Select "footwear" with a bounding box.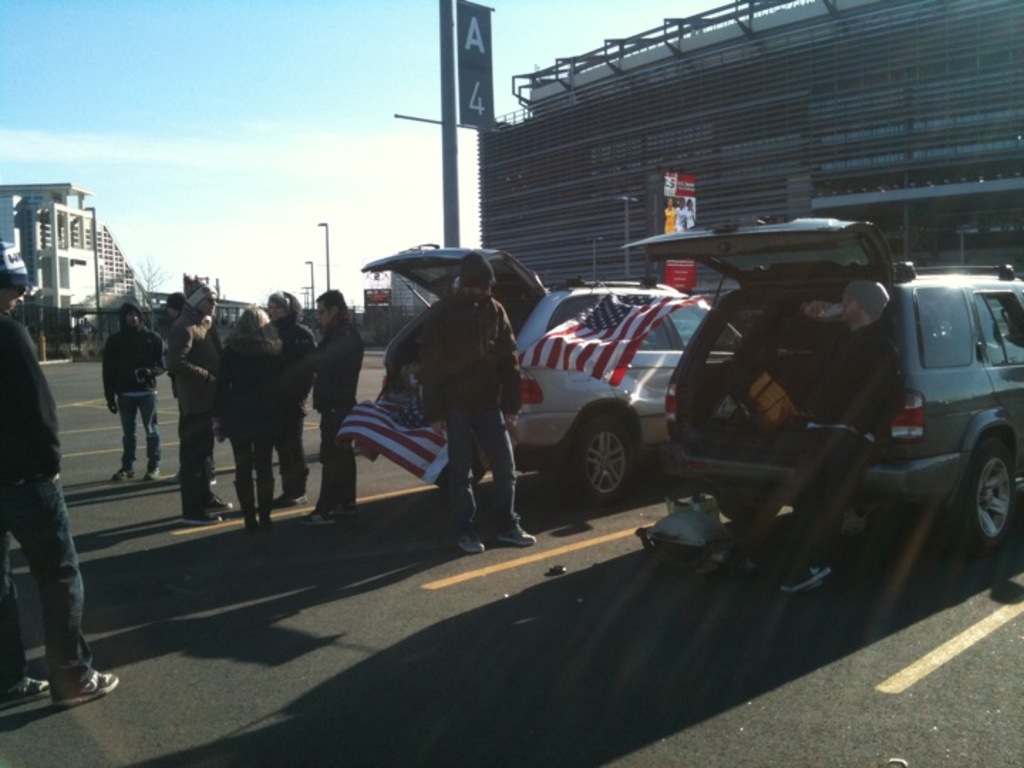
165 471 182 484.
